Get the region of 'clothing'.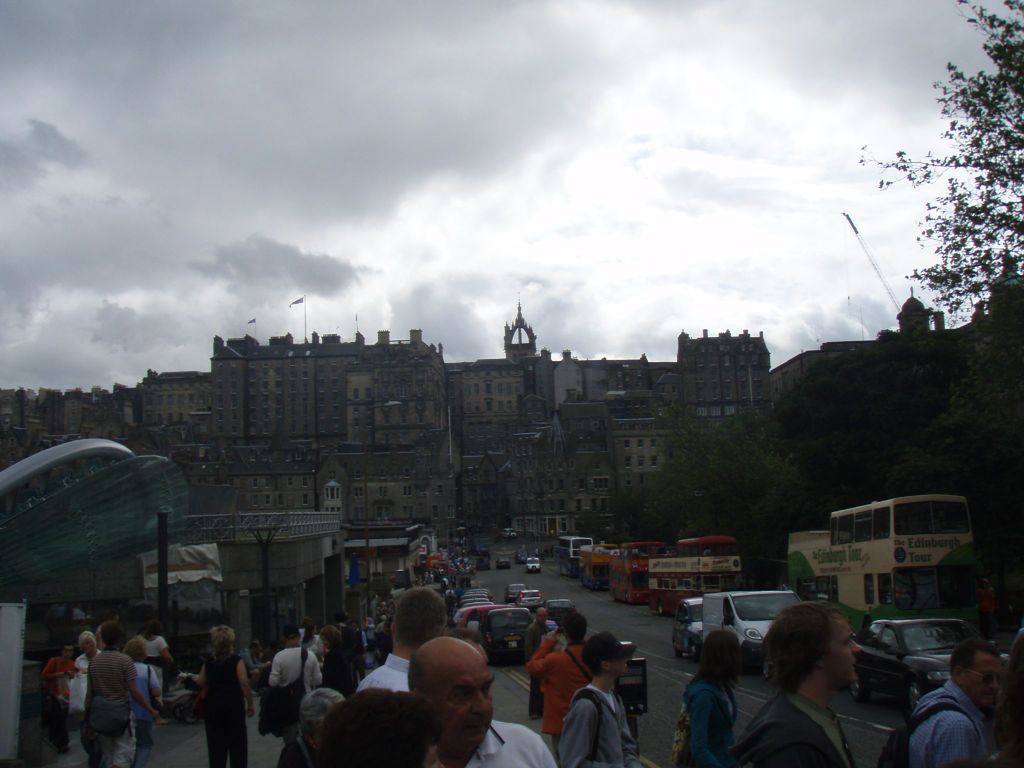
(left=276, top=733, right=320, bottom=767).
